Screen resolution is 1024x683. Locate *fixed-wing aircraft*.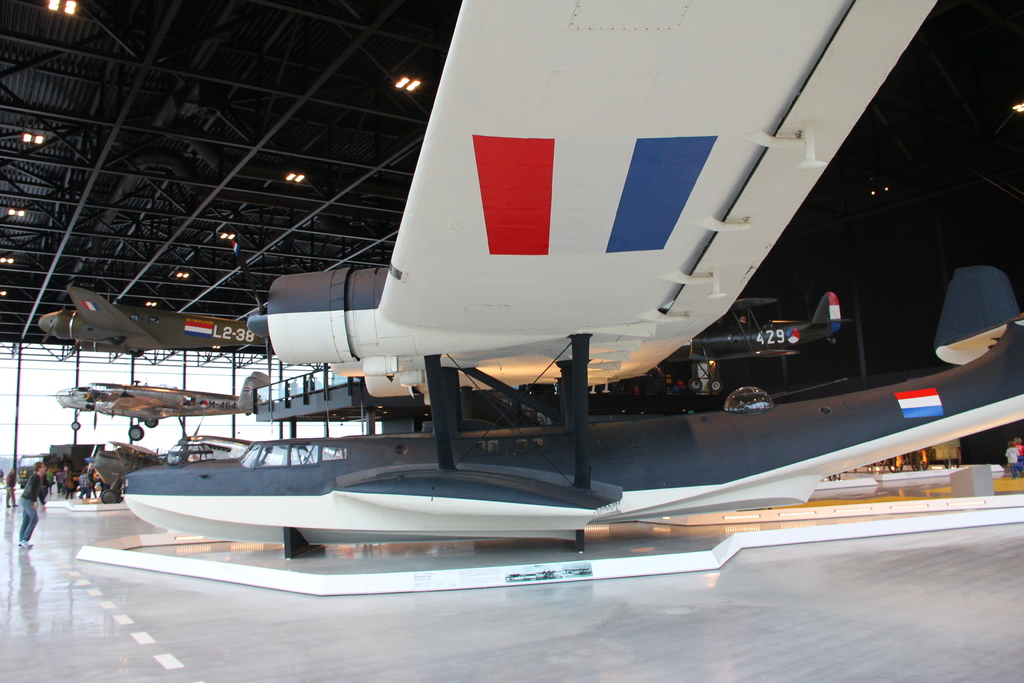
left=38, top=284, right=275, bottom=352.
